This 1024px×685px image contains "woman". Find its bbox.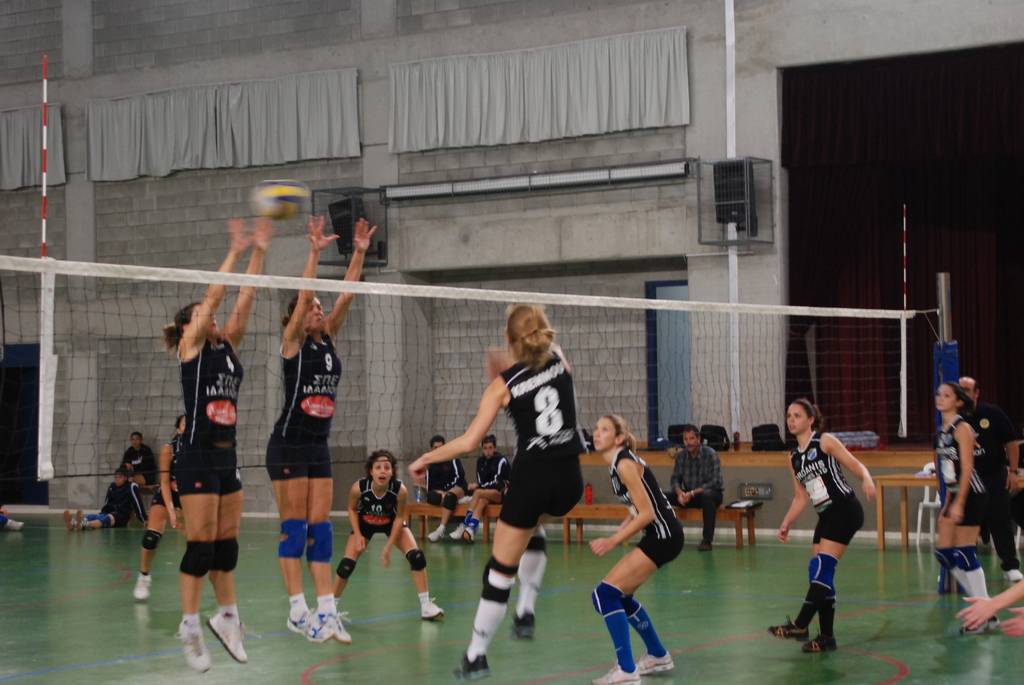
bbox=[932, 381, 1001, 631].
